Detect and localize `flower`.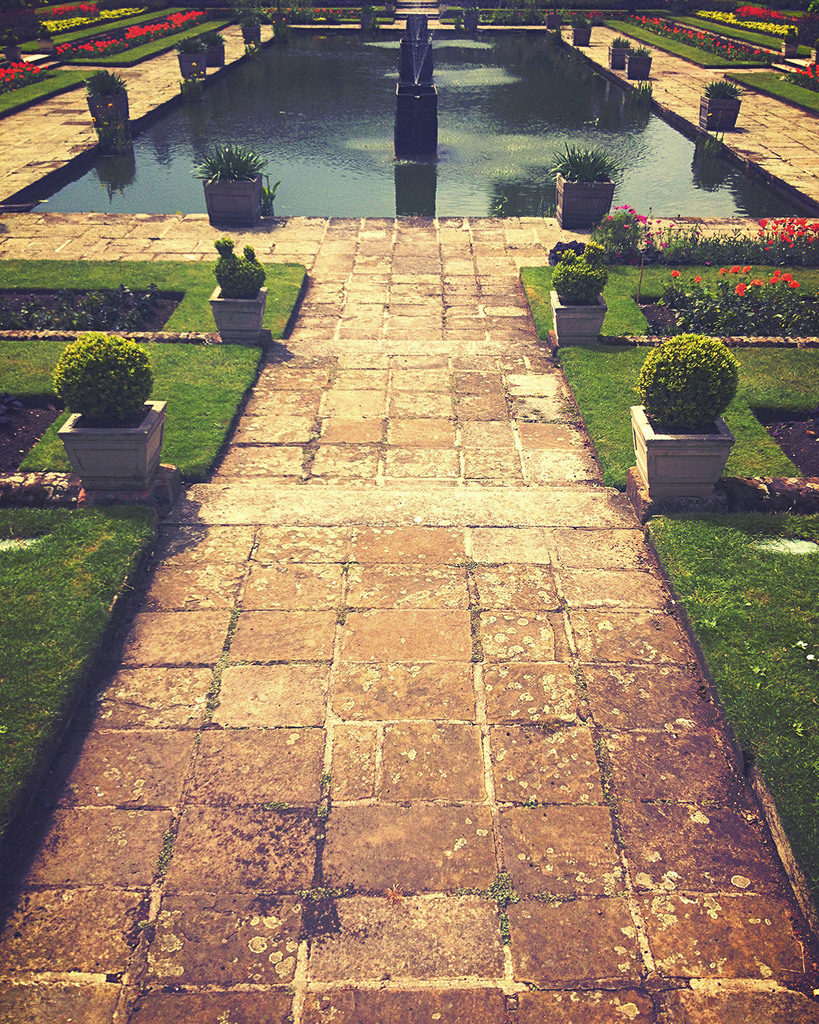
Localized at box=[669, 267, 682, 279].
